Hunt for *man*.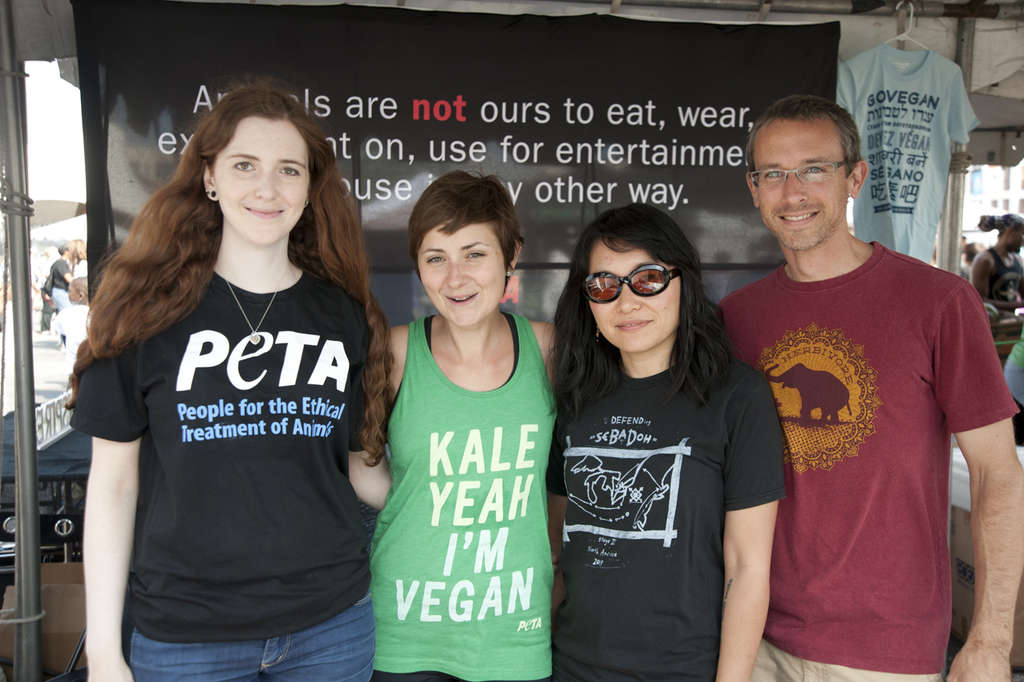
Hunted down at select_region(713, 95, 1023, 681).
